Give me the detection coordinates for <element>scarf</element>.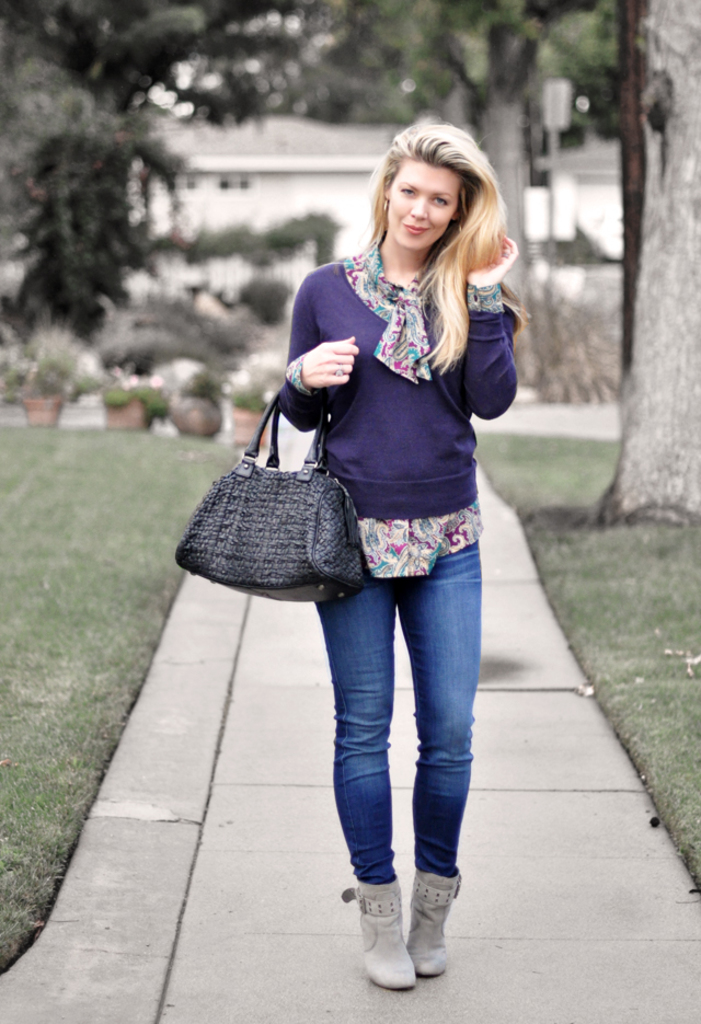
bbox=[343, 246, 497, 382].
